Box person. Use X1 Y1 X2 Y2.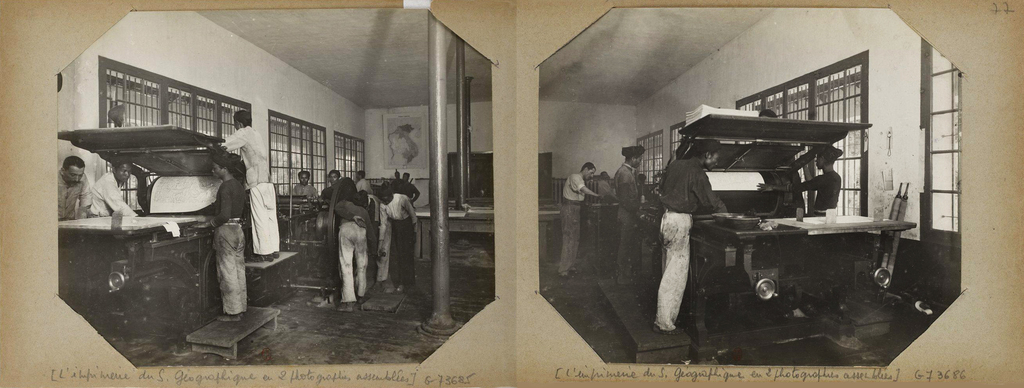
400 172 420 200.
